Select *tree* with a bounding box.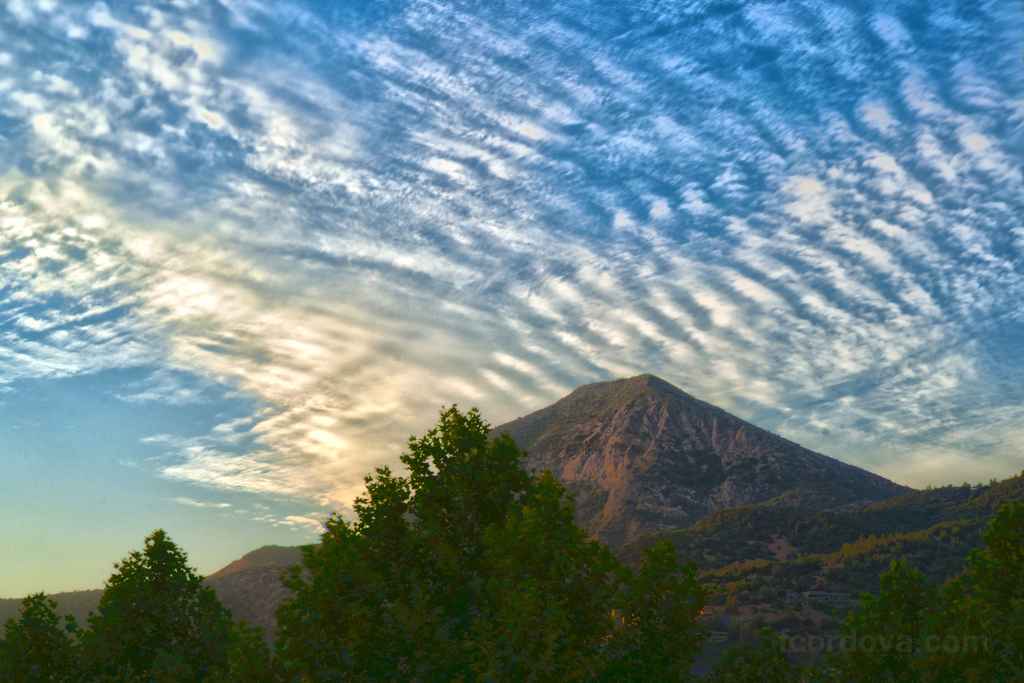
bbox=[1, 589, 74, 682].
